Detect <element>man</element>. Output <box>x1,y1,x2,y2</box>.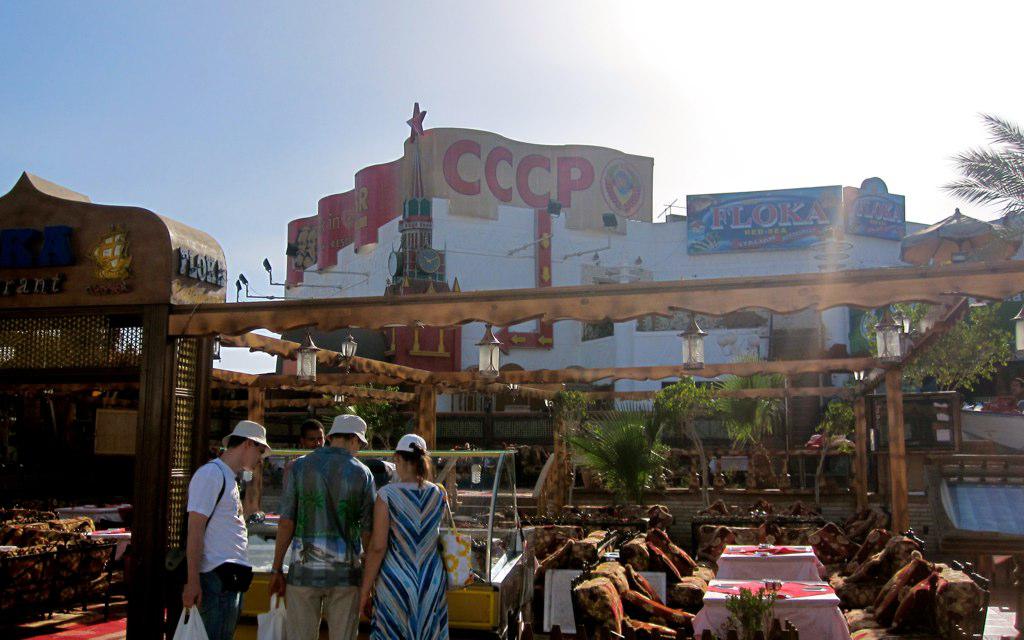
<box>284,418,321,490</box>.
